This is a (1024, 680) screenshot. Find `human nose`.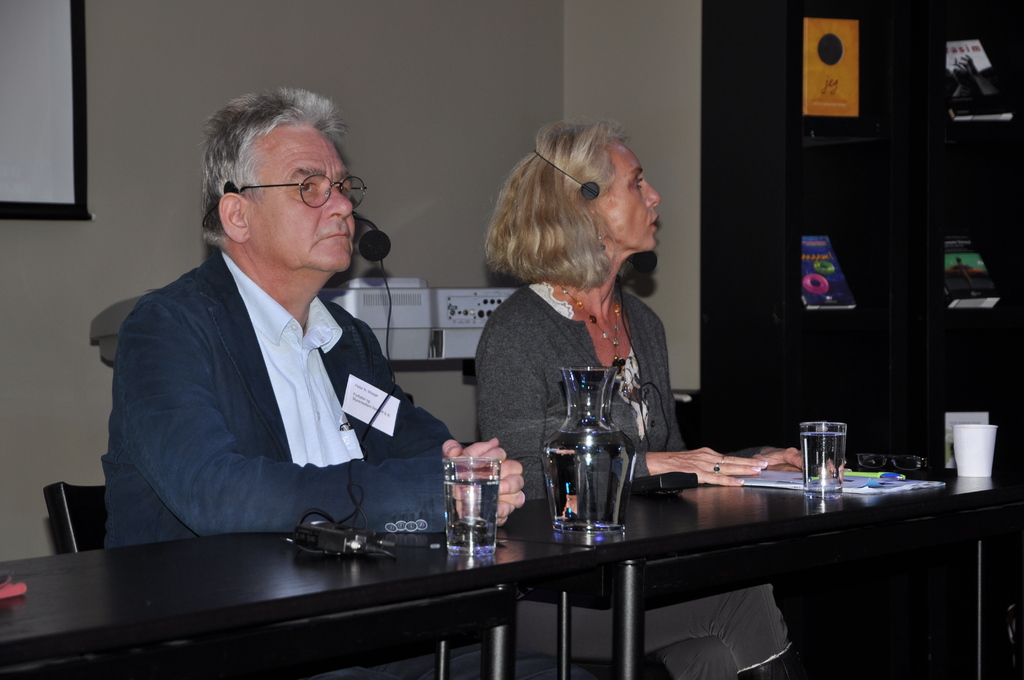
Bounding box: <region>325, 192, 351, 218</region>.
